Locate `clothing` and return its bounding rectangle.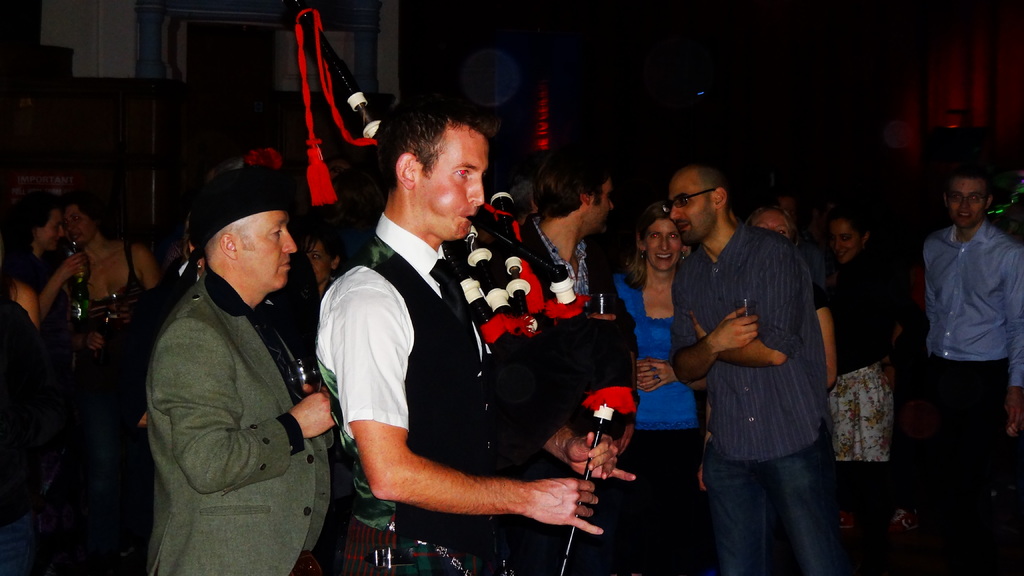
x1=128 y1=188 x2=342 y2=575.
